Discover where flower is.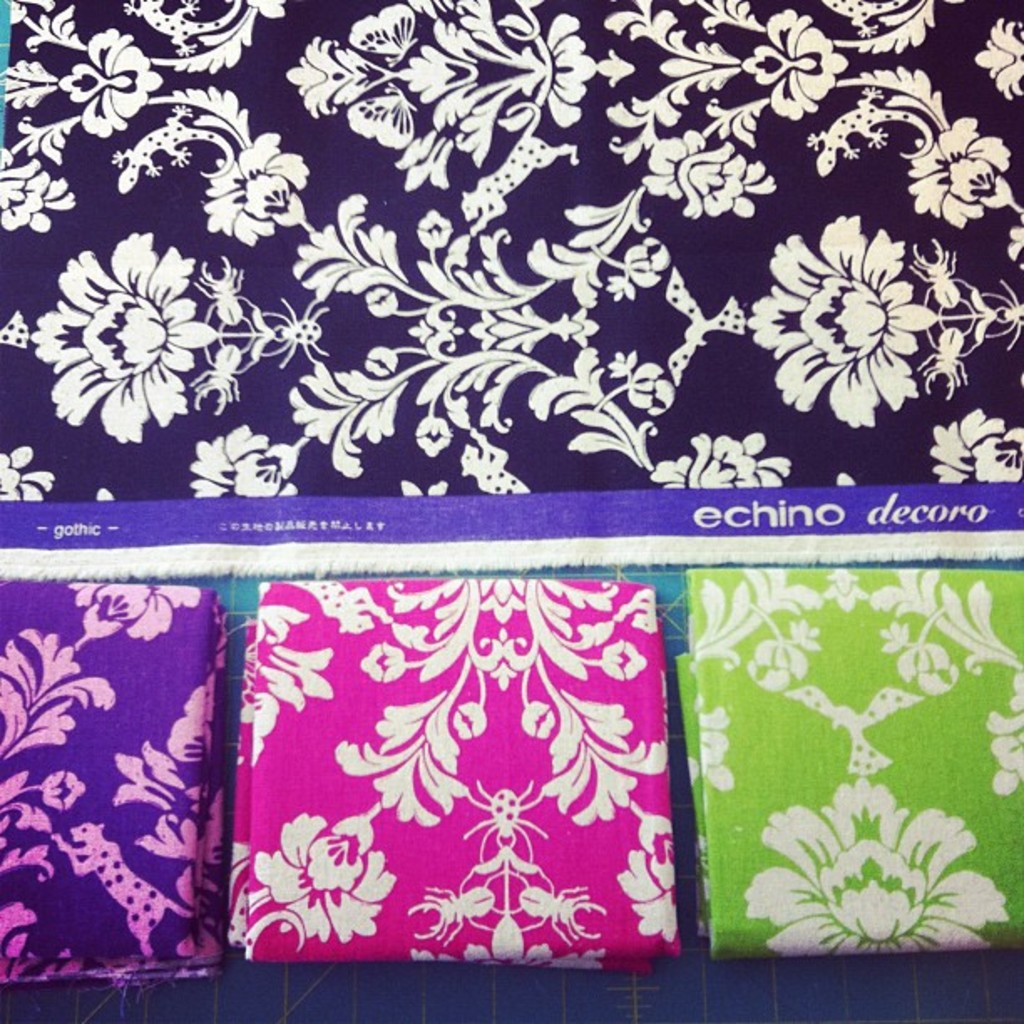
Discovered at bbox=[202, 132, 306, 246].
